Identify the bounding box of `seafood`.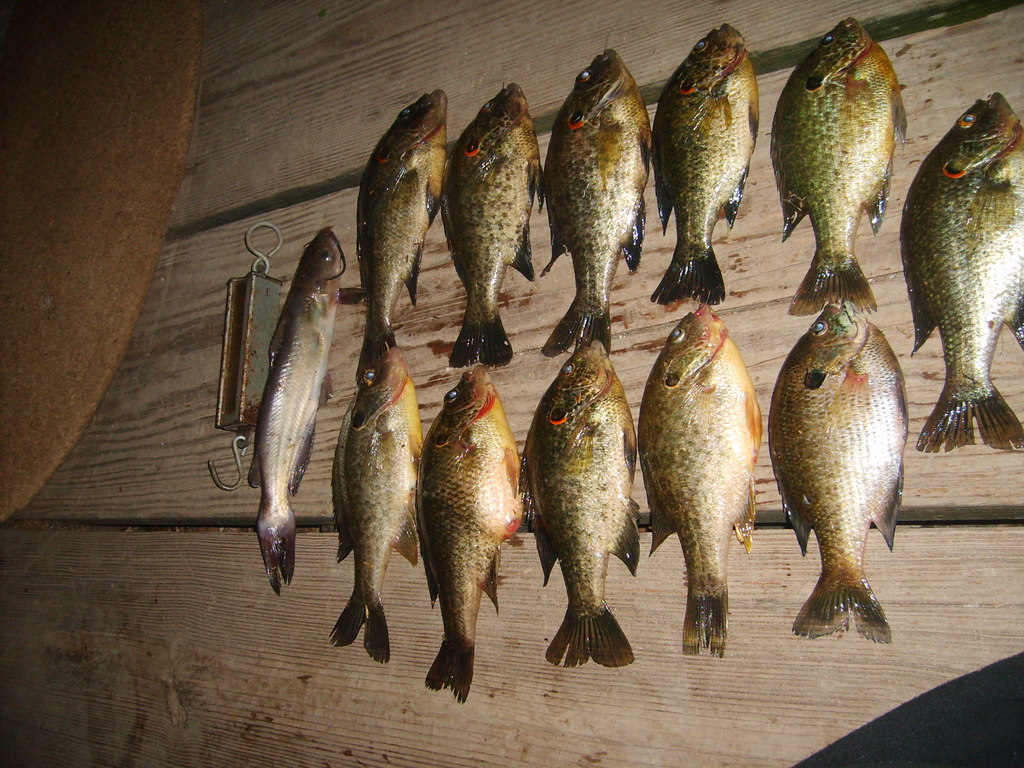
detection(250, 227, 348, 590).
